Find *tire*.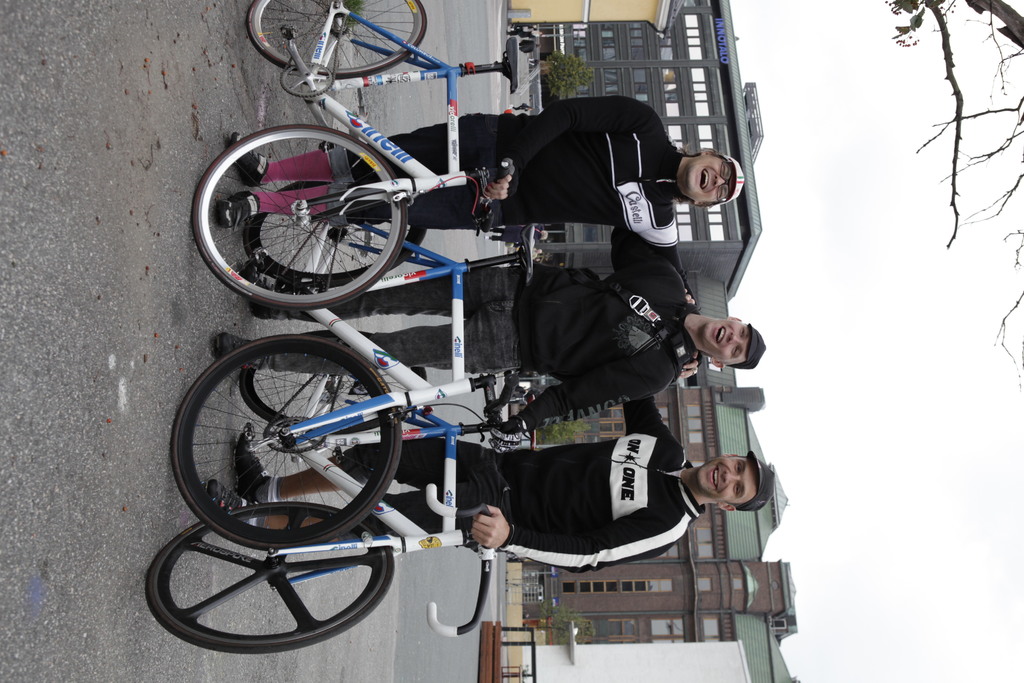
{"x1": 172, "y1": 325, "x2": 413, "y2": 597}.
